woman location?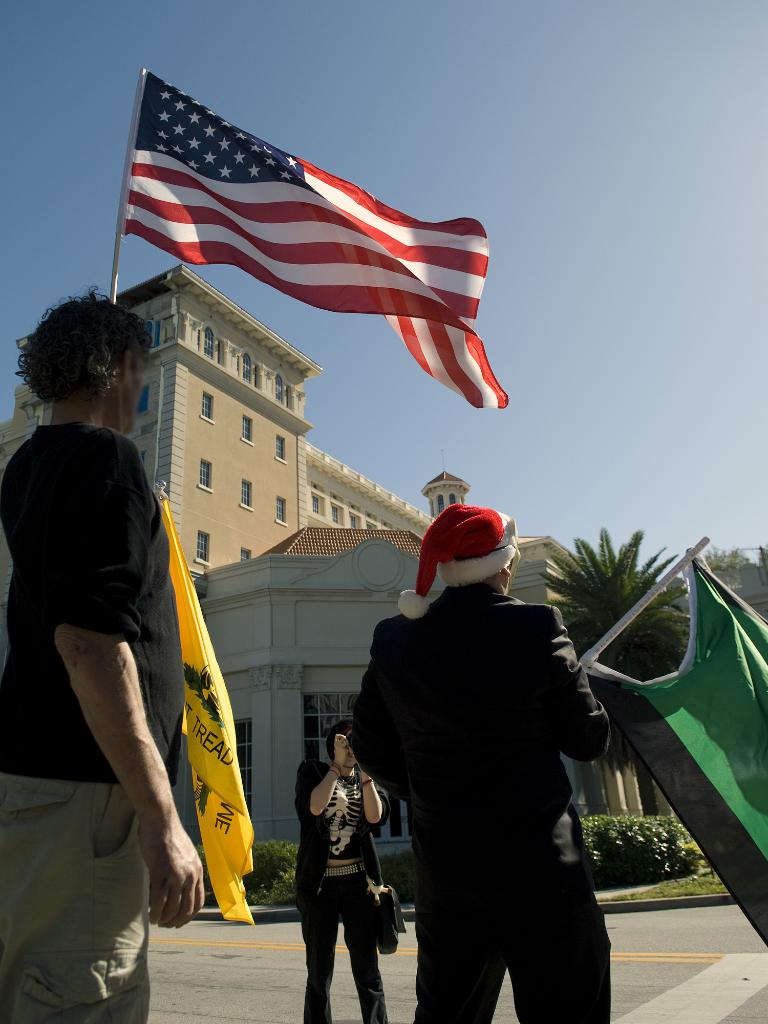
box=[294, 707, 398, 1011]
